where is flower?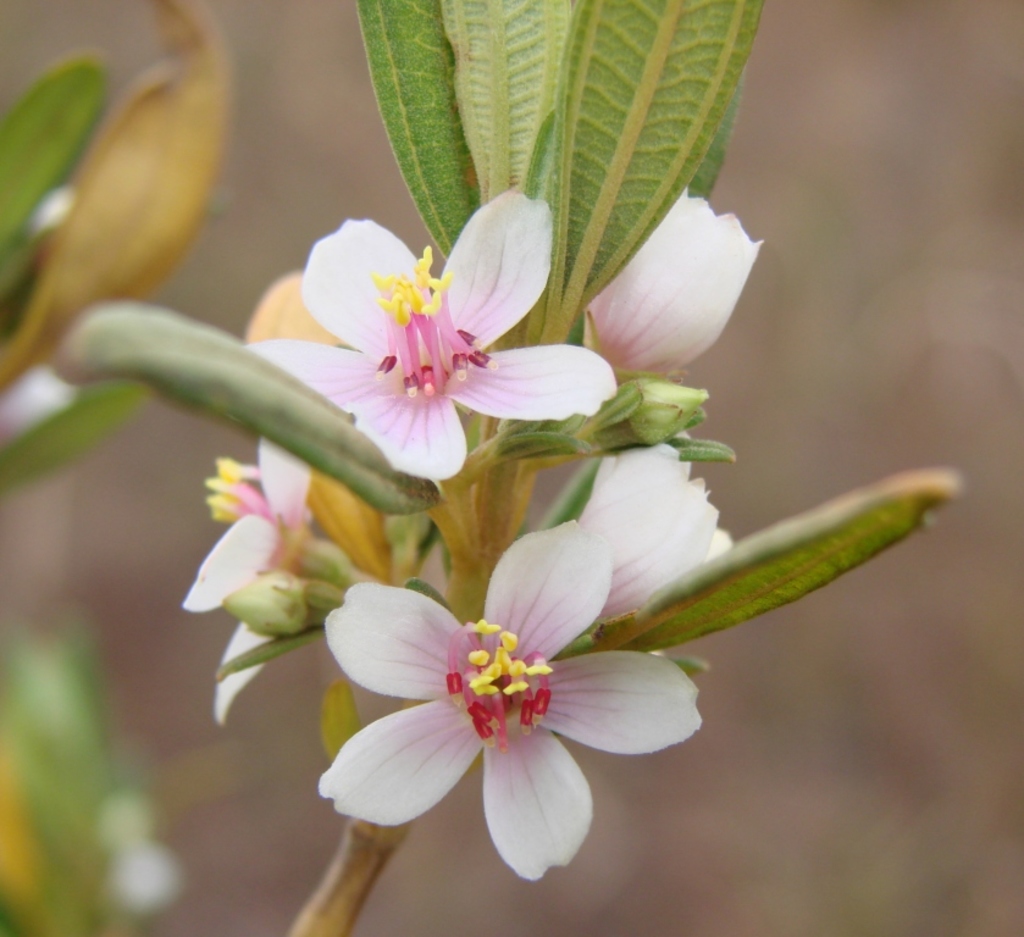
box=[582, 178, 766, 383].
